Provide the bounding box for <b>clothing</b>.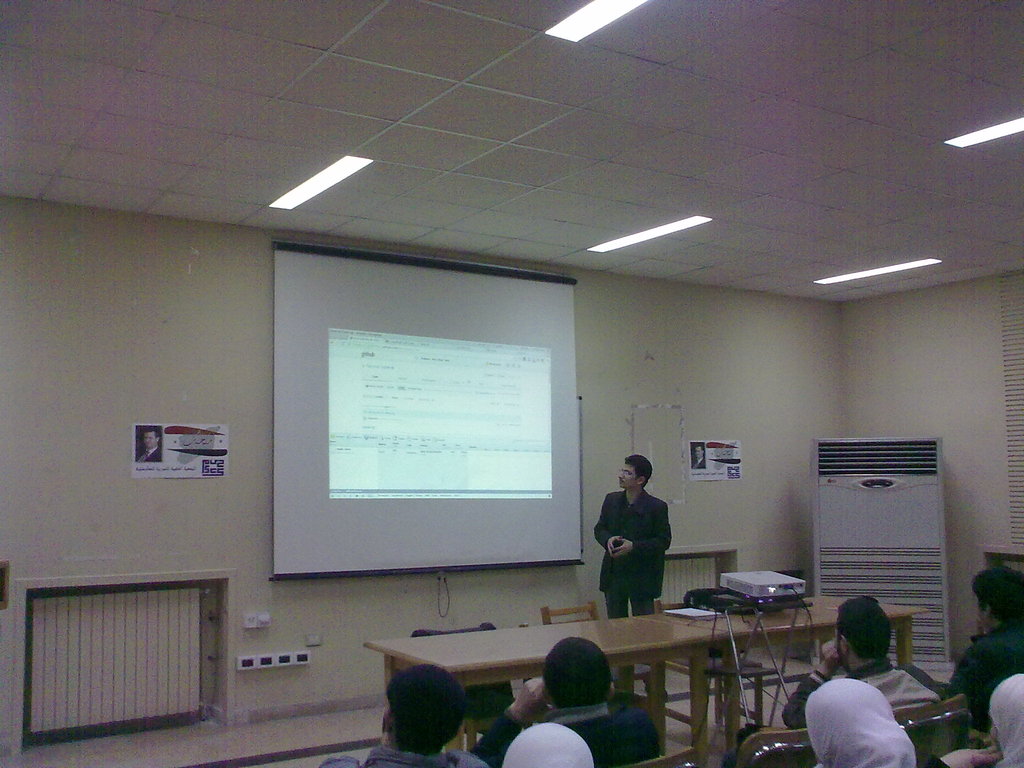
bbox=(322, 744, 490, 767).
